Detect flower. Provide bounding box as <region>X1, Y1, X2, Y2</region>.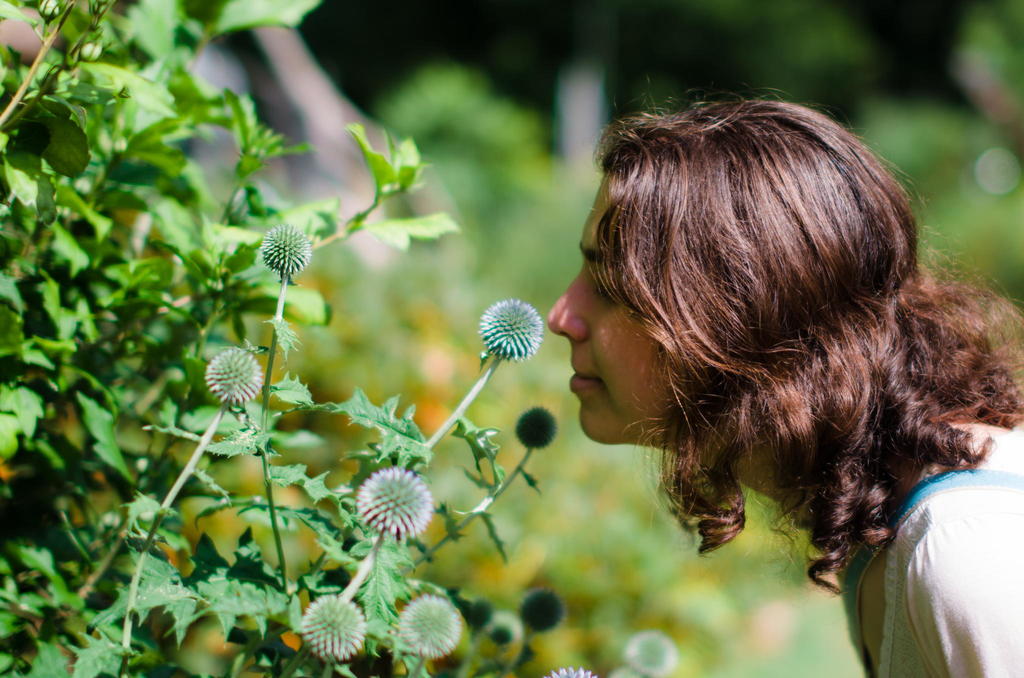
<region>477, 300, 548, 360</region>.
